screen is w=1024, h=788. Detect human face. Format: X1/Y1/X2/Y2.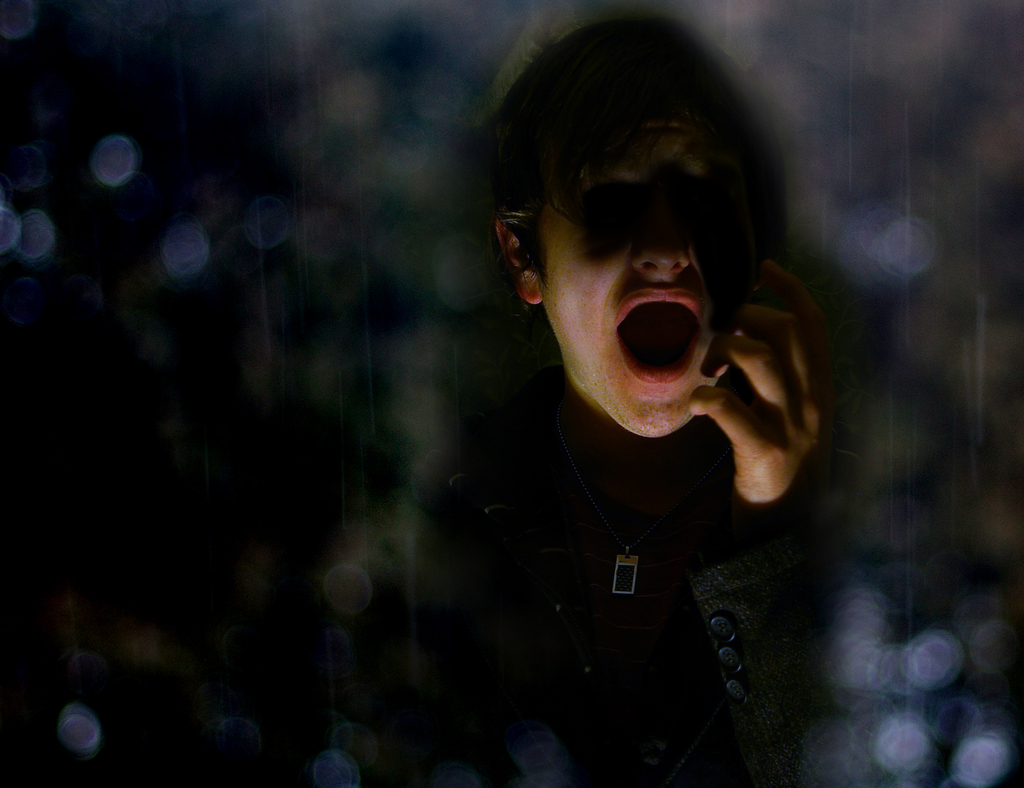
539/124/753/437.
